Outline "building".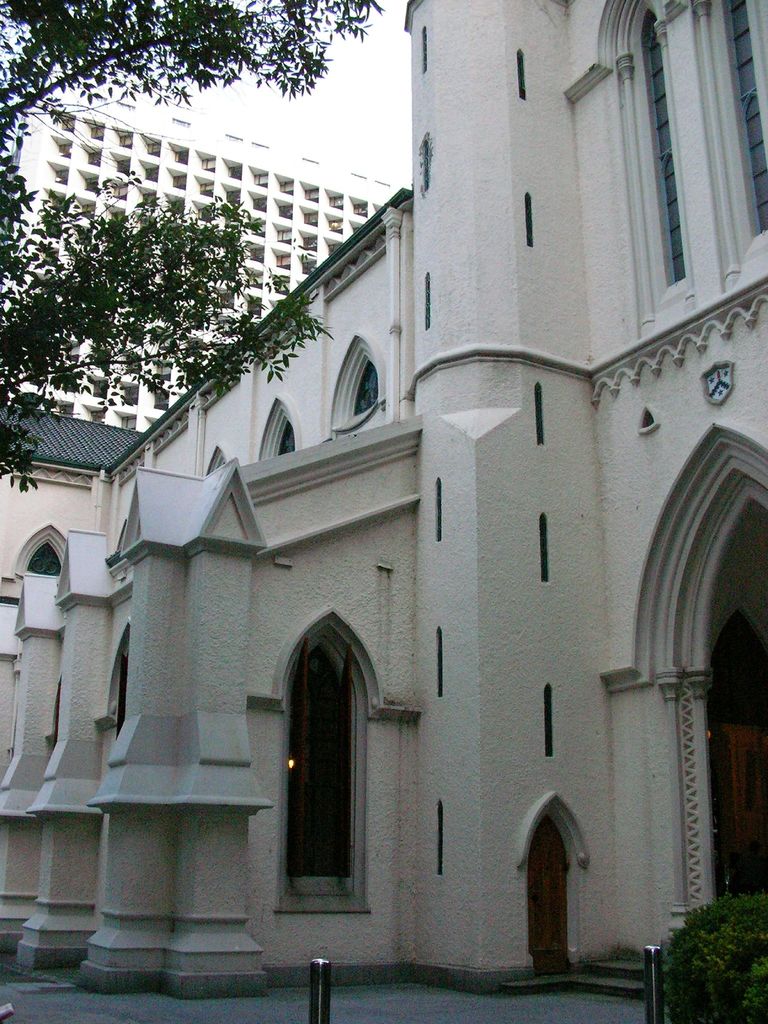
Outline: {"left": 0, "top": 83, "right": 412, "bottom": 426}.
